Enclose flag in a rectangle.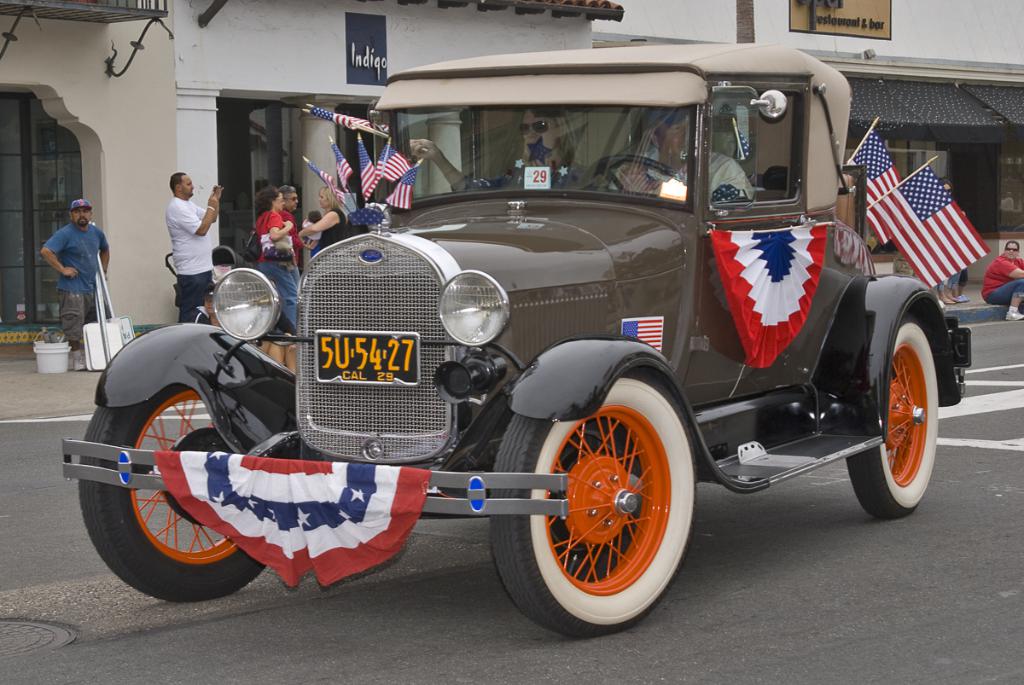
l=846, t=120, r=918, b=240.
